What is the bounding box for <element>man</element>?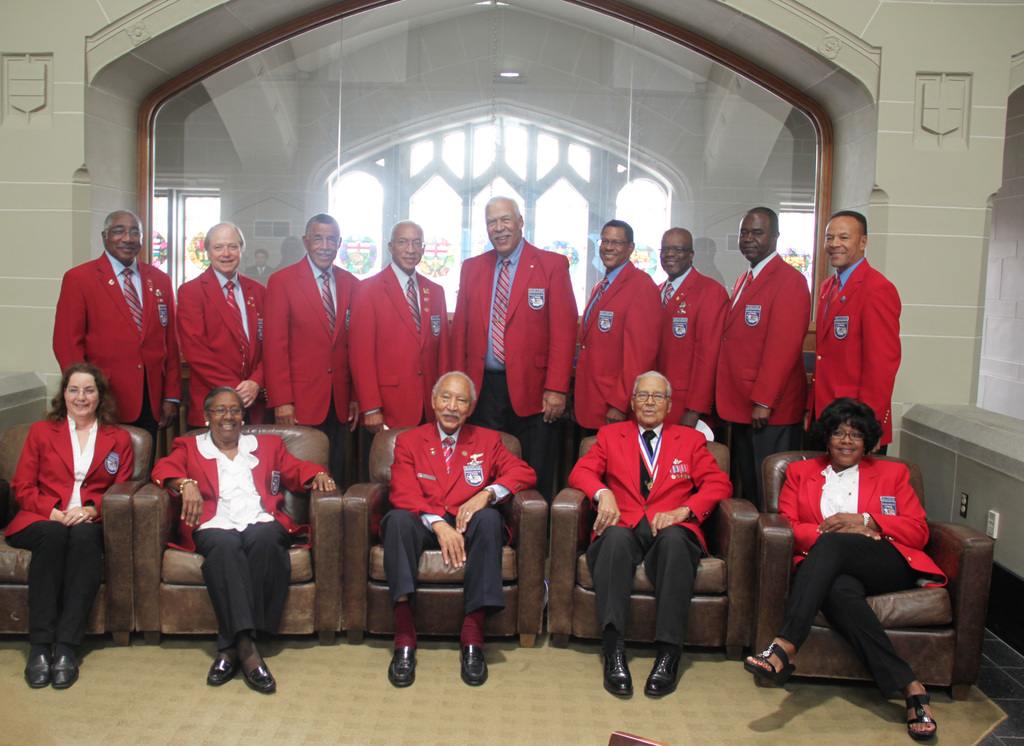
(left=51, top=209, right=177, bottom=472).
